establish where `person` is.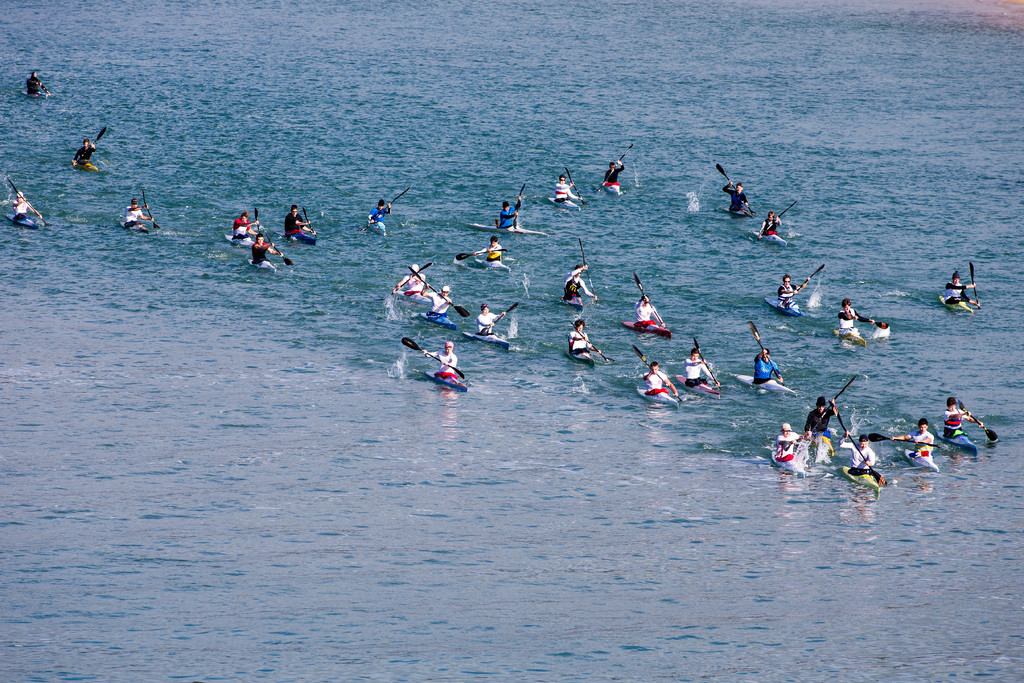
Established at 761,207,781,238.
